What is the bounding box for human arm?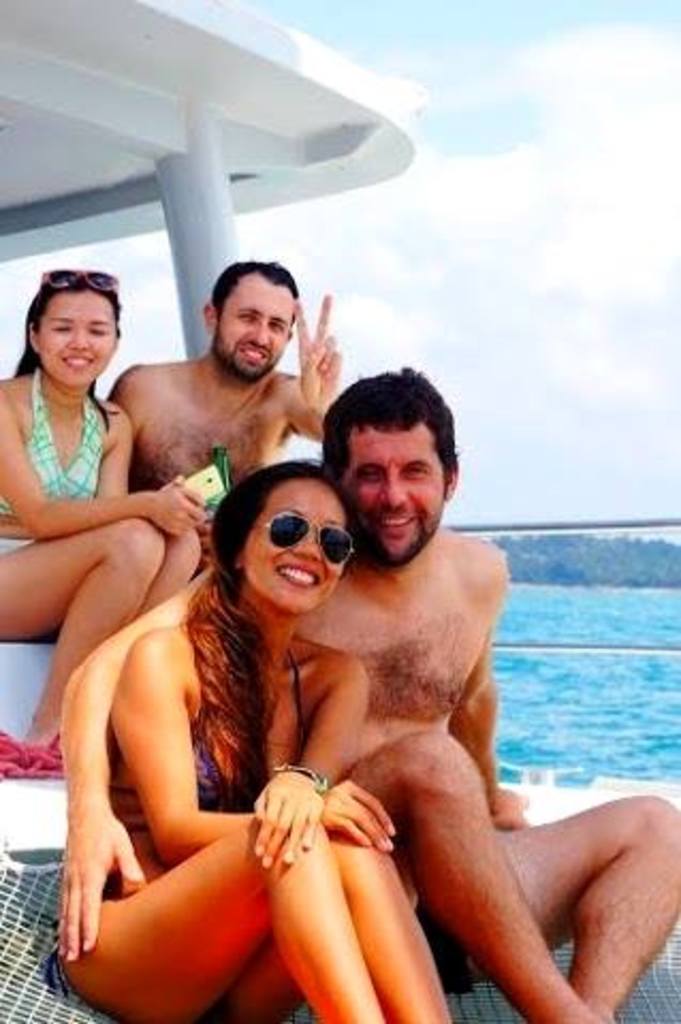
(444, 542, 529, 841).
